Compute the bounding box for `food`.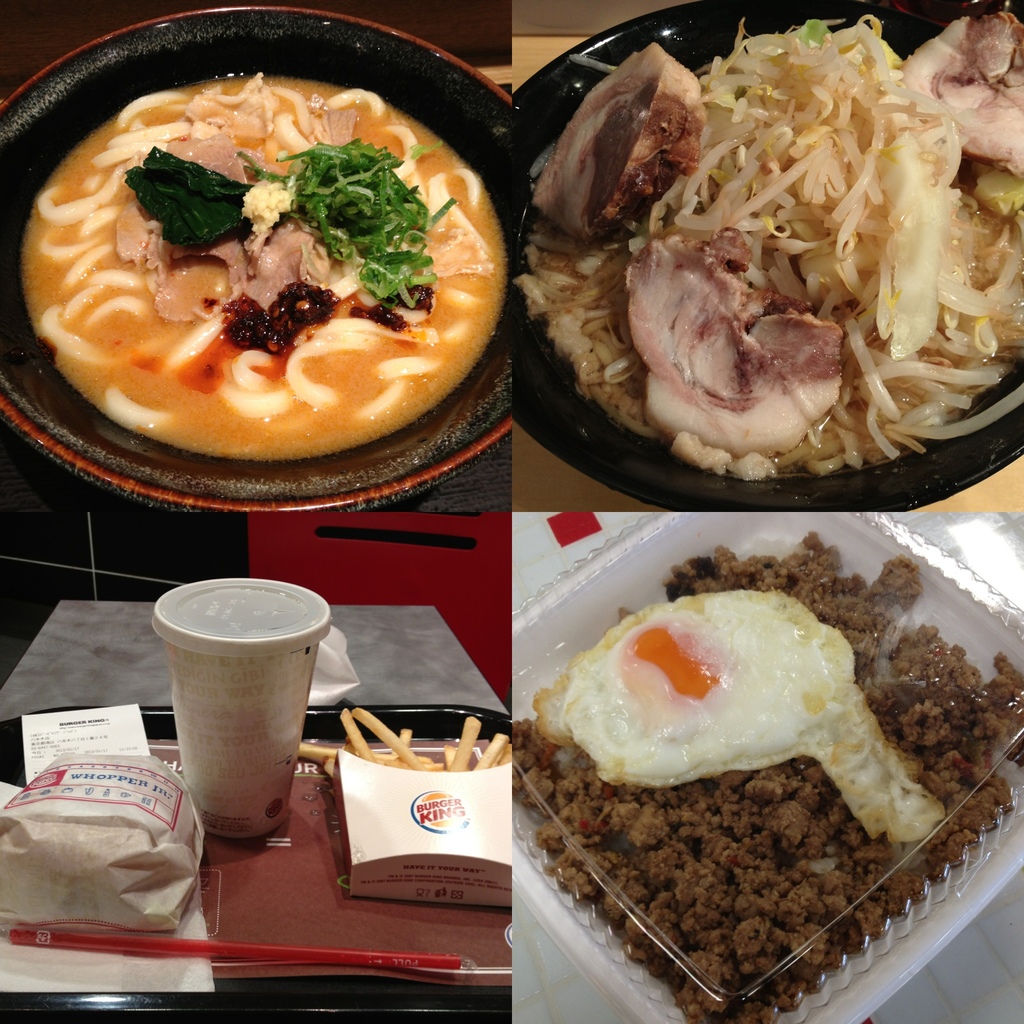
20, 73, 503, 467.
